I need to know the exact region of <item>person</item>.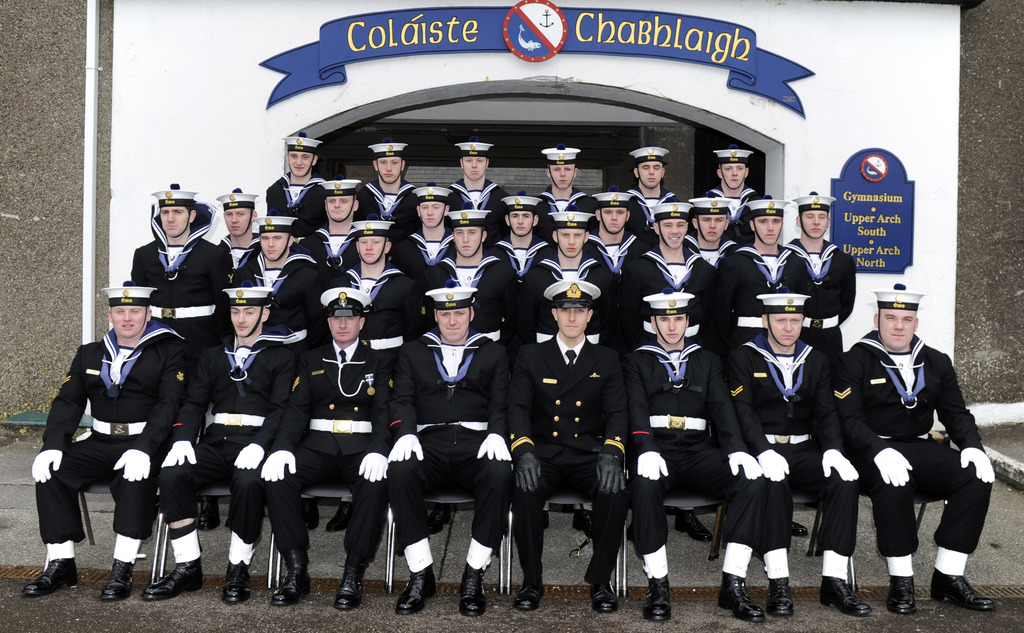
Region: (x1=733, y1=196, x2=815, y2=314).
